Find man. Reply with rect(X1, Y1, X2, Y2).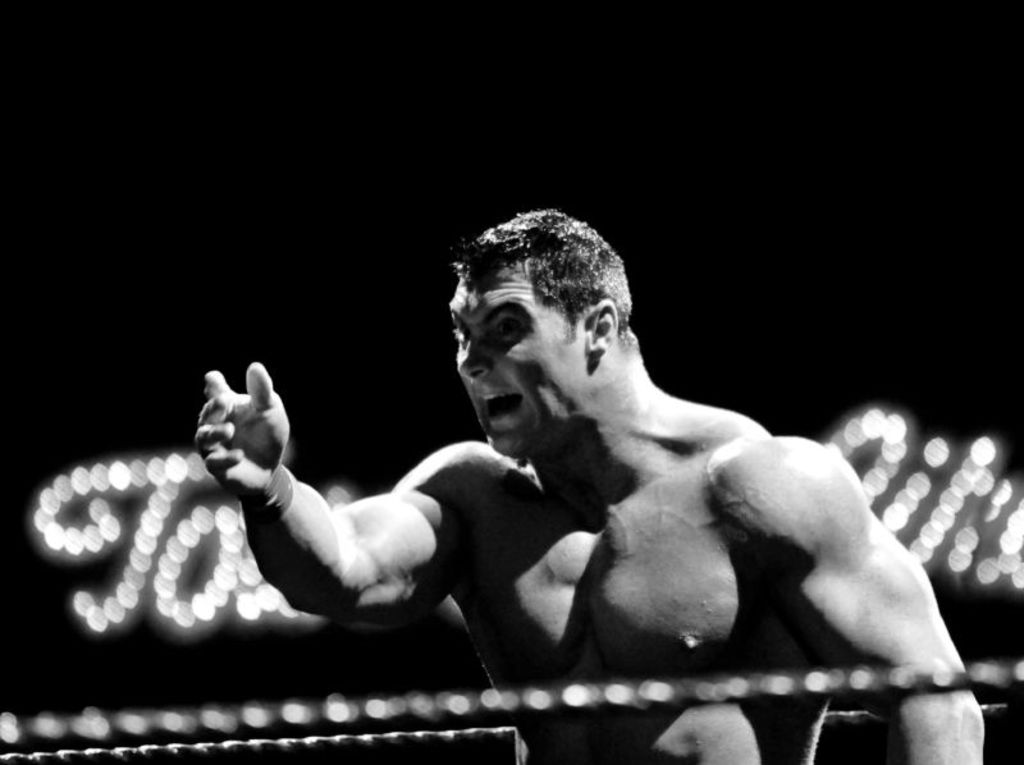
rect(197, 209, 983, 764).
